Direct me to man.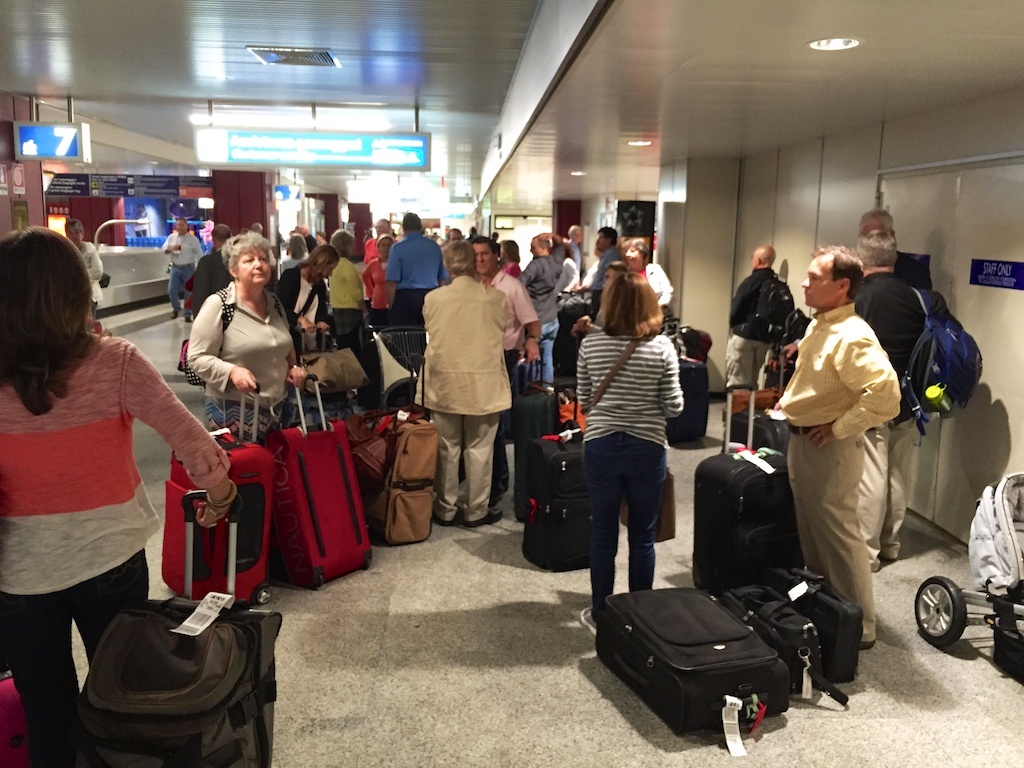
Direction: BBox(163, 218, 200, 307).
